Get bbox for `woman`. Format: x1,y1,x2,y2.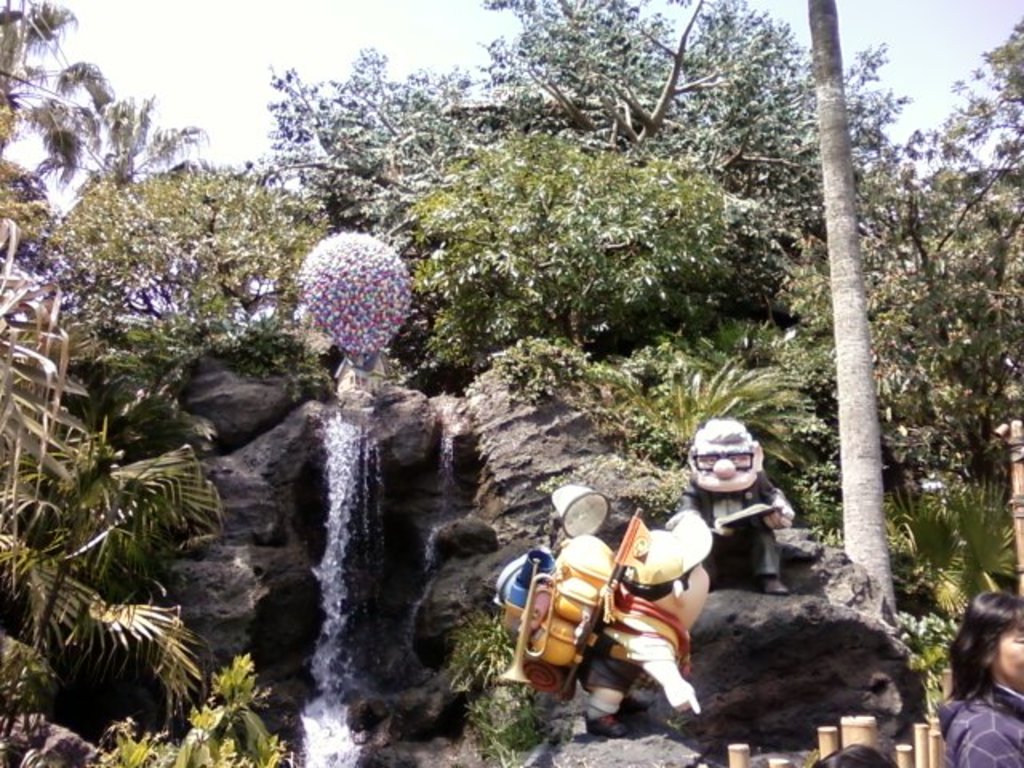
941,590,1022,766.
